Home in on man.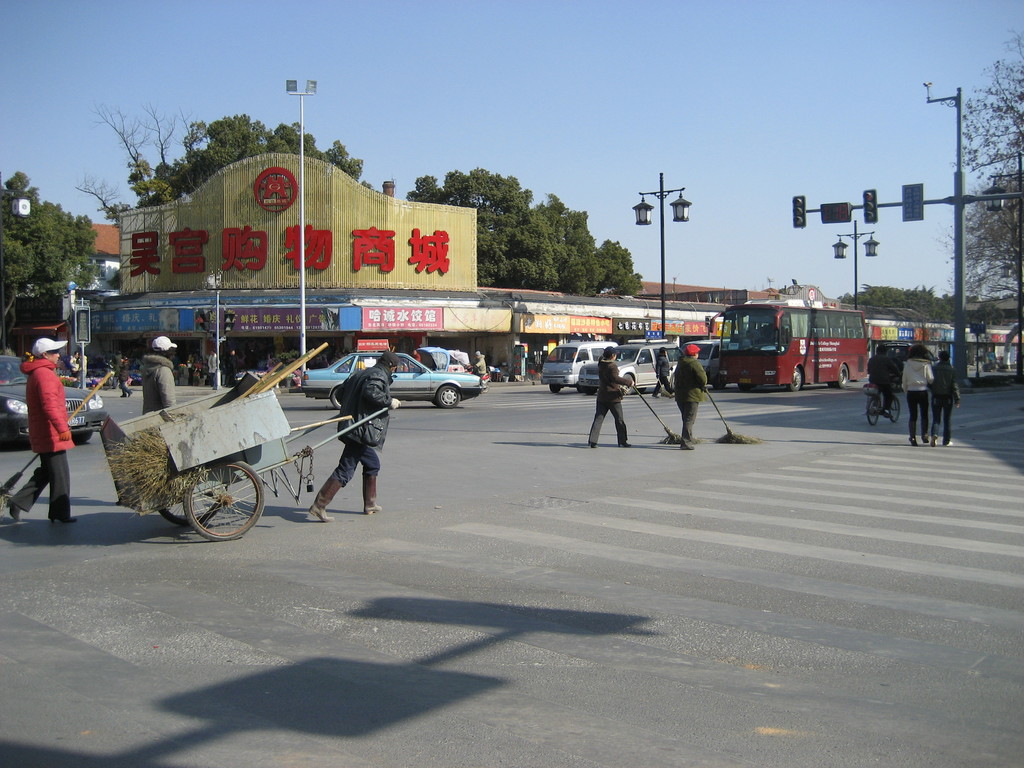
Homed in at 671,343,710,447.
